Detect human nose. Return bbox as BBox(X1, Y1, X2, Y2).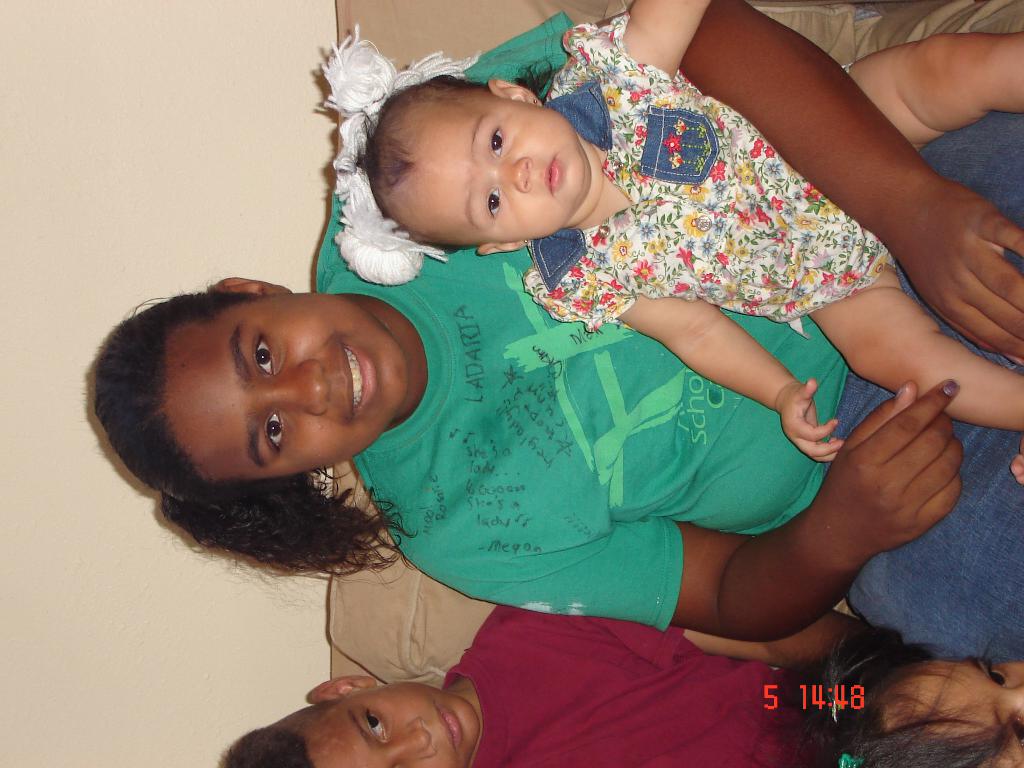
BBox(490, 154, 538, 195).
